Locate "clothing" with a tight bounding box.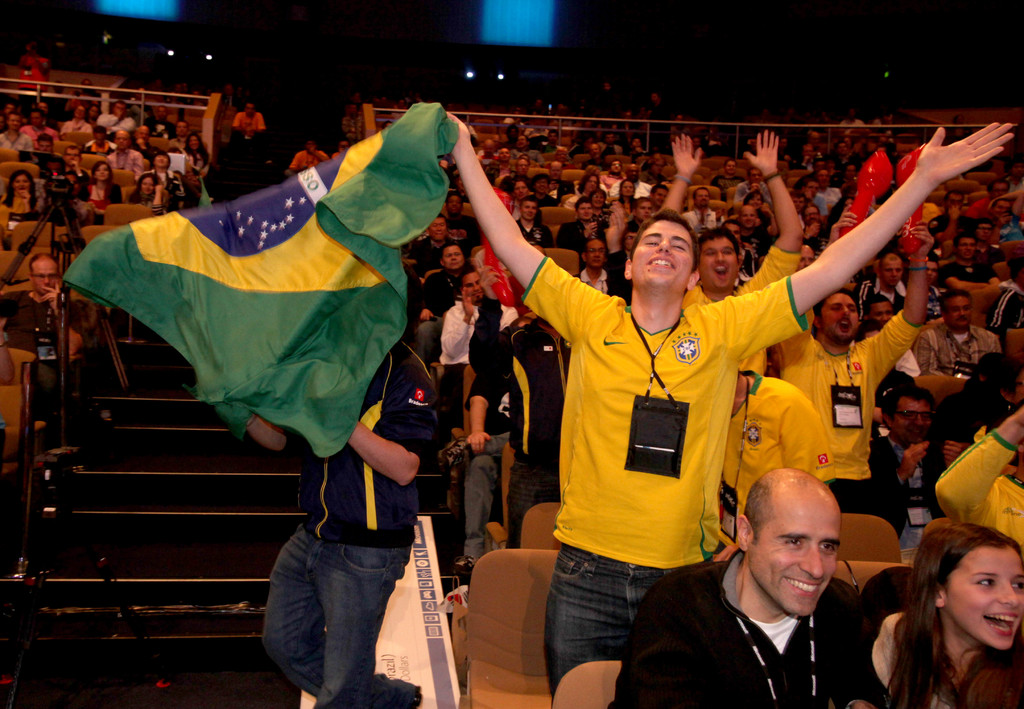
locate(674, 356, 839, 561).
